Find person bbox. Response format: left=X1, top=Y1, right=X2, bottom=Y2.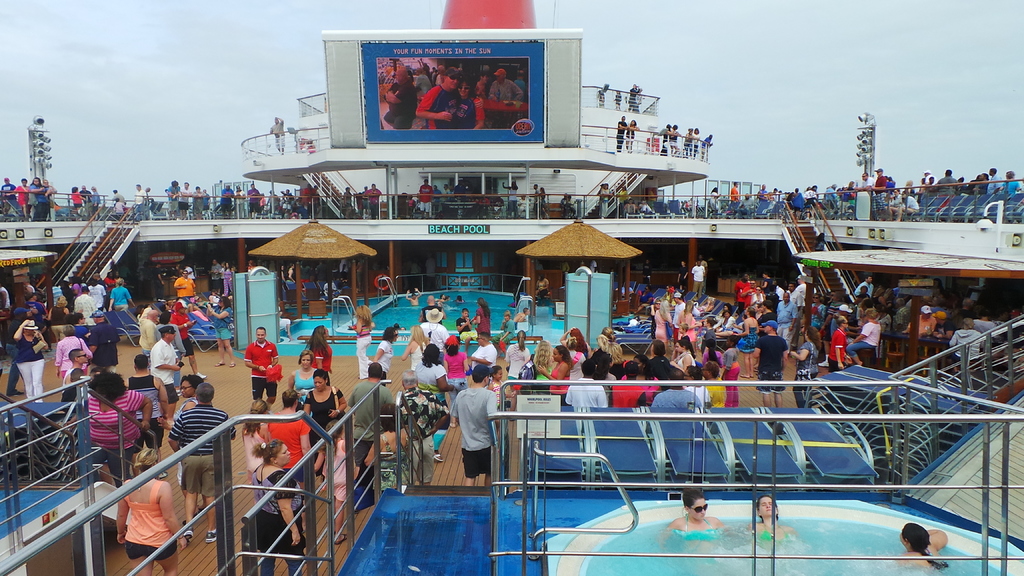
left=454, top=307, right=473, bottom=347.
